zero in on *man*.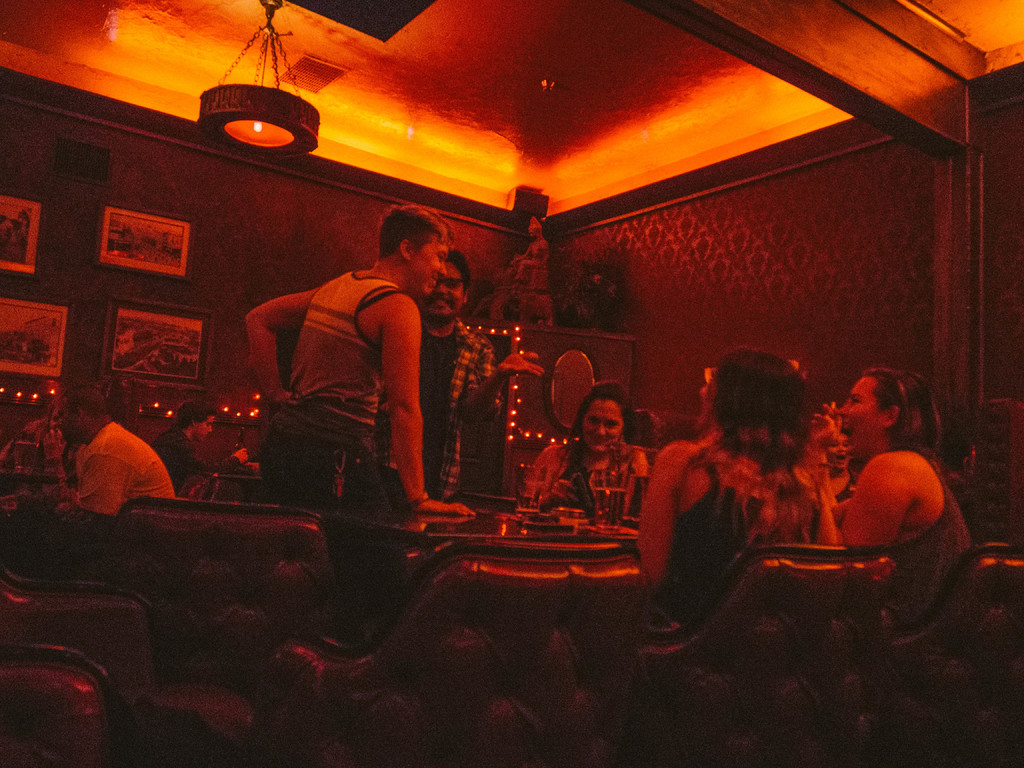
Zeroed in: (left=410, top=235, right=543, bottom=499).
